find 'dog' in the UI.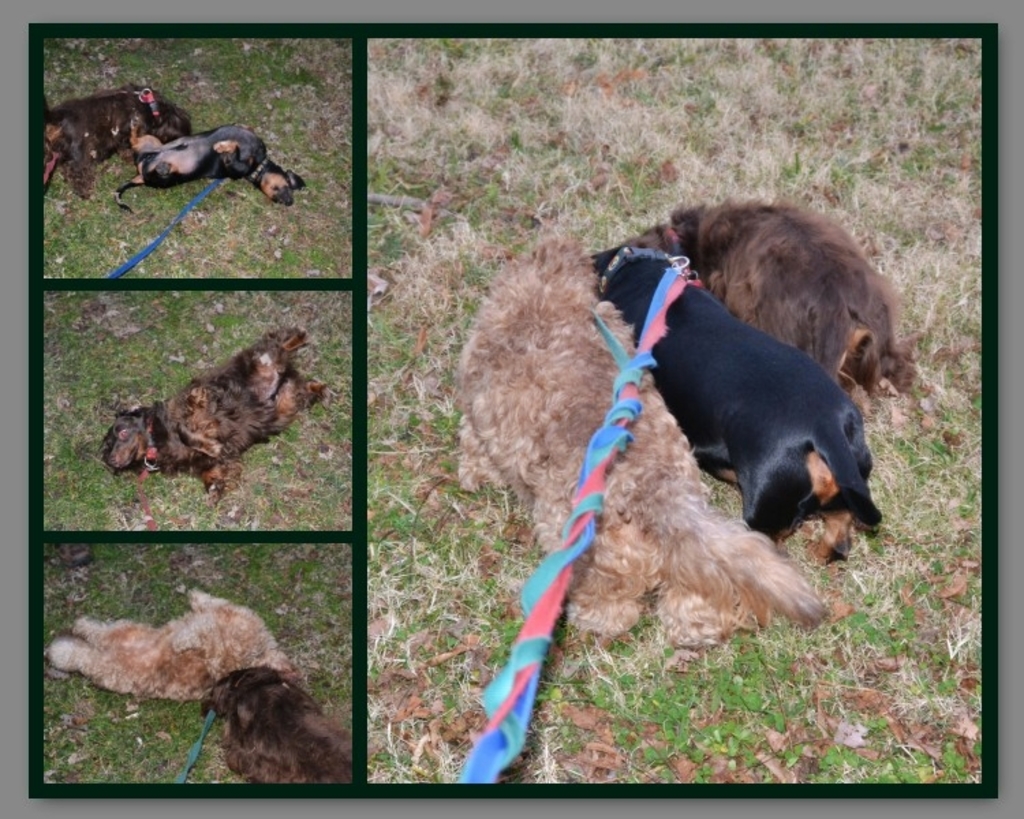
UI element at 41:85:193:197.
